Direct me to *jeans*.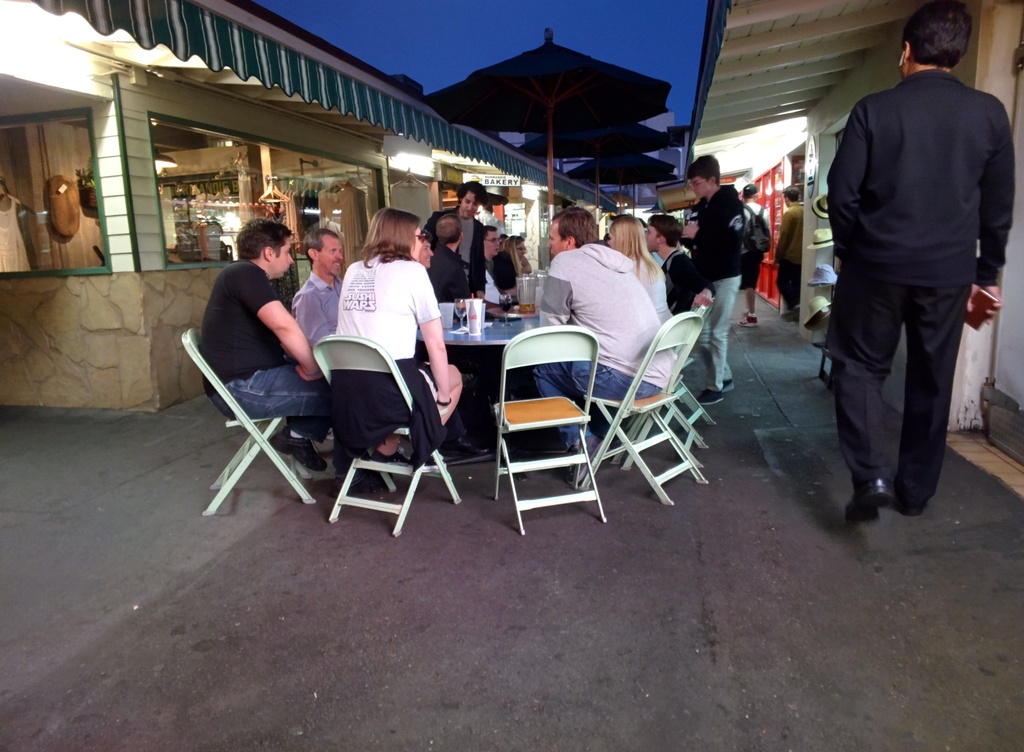
Direction: 212, 363, 334, 444.
